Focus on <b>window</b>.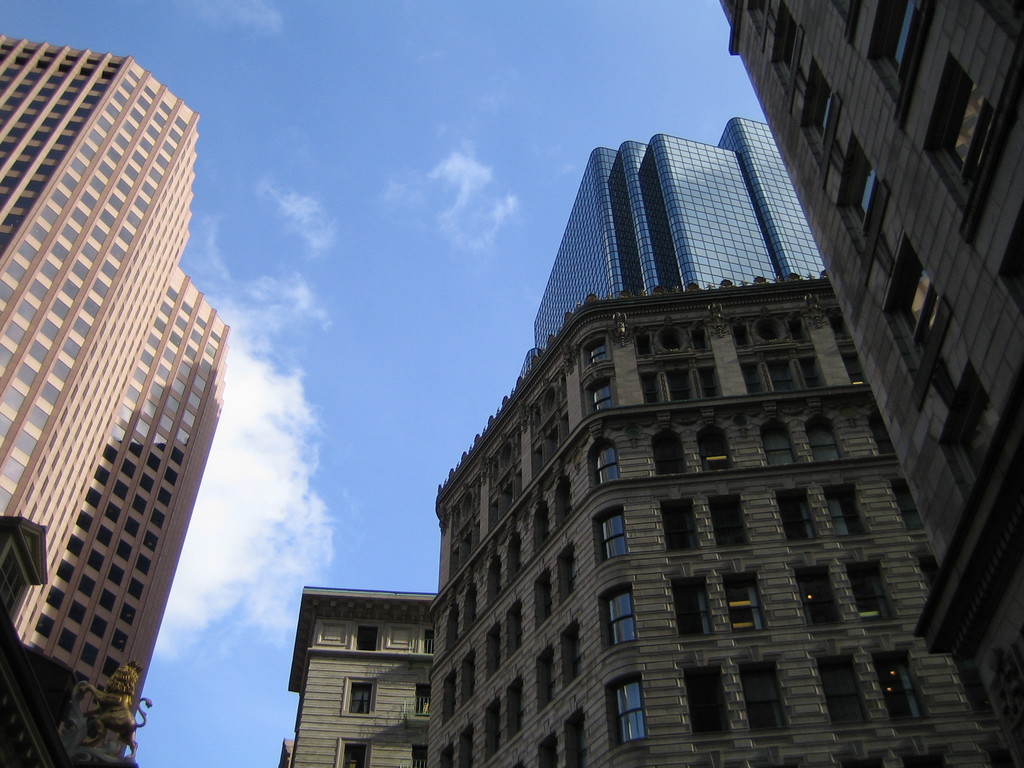
Focused at locate(655, 497, 705, 557).
